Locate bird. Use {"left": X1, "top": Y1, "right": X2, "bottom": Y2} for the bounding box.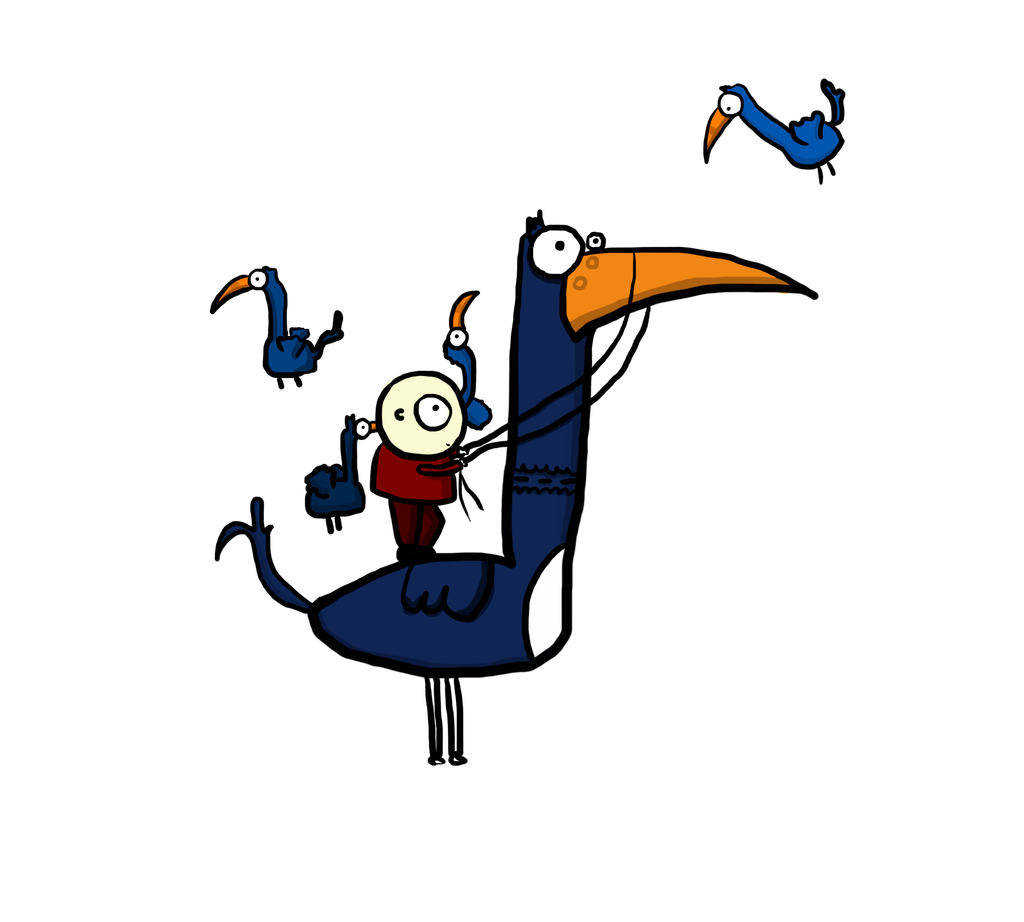
{"left": 196, "top": 200, "right": 803, "bottom": 775}.
